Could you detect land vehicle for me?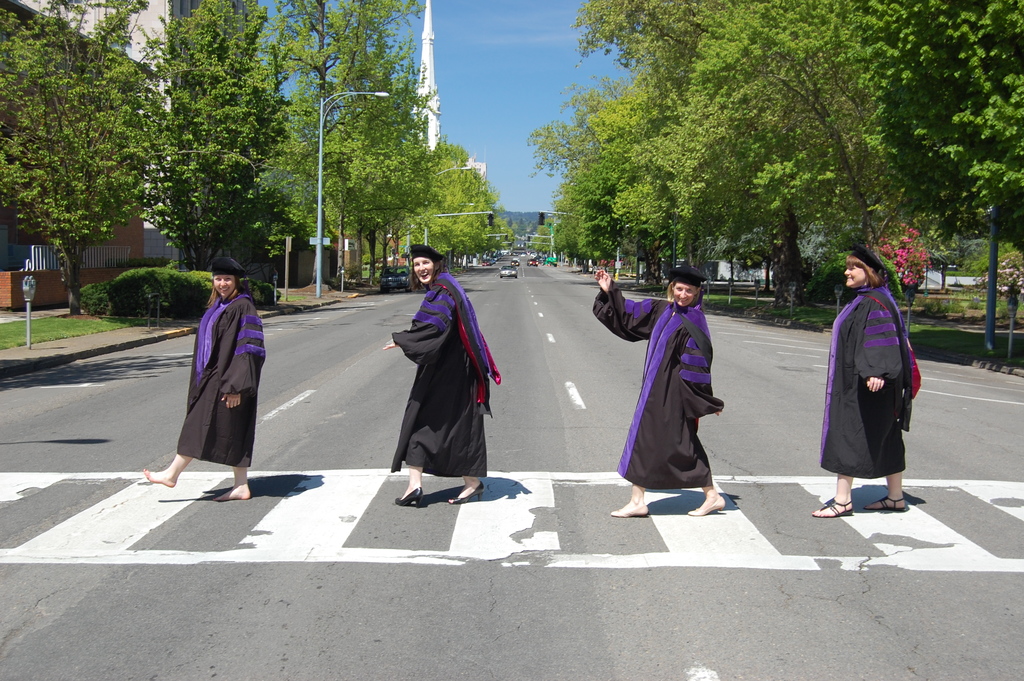
Detection result: <region>380, 263, 411, 293</region>.
